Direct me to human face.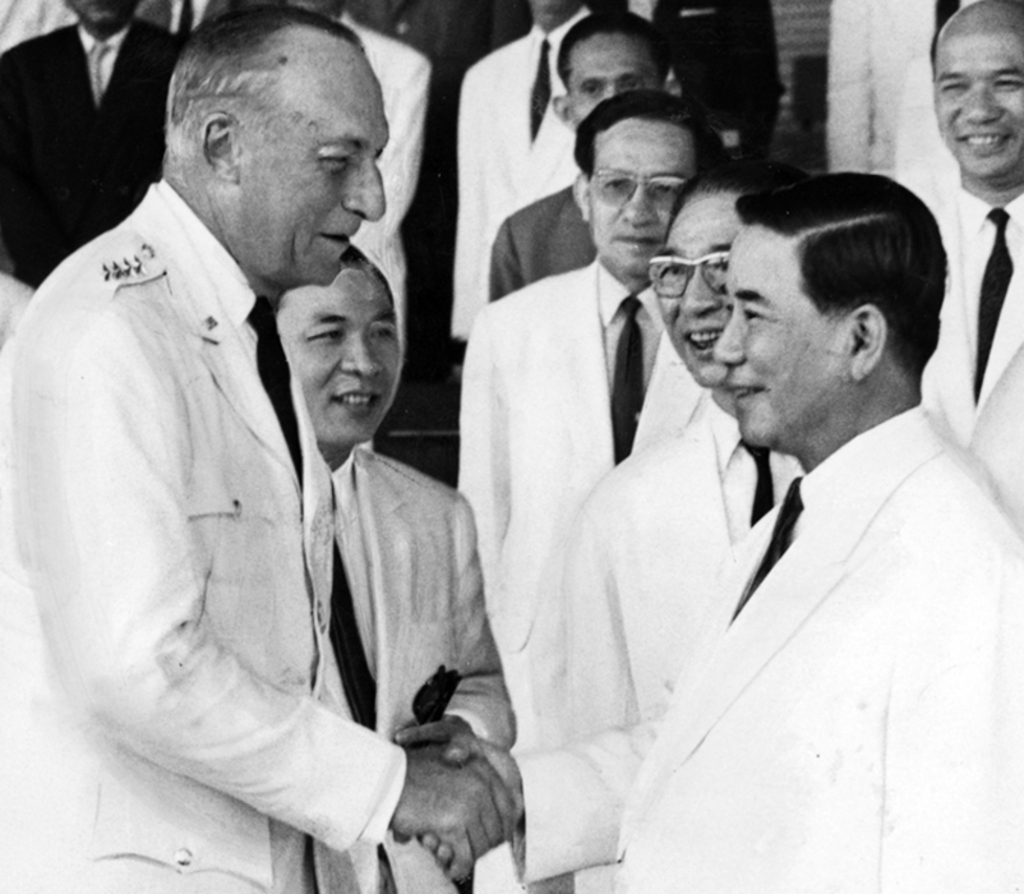
Direction: <box>240,50,391,284</box>.
